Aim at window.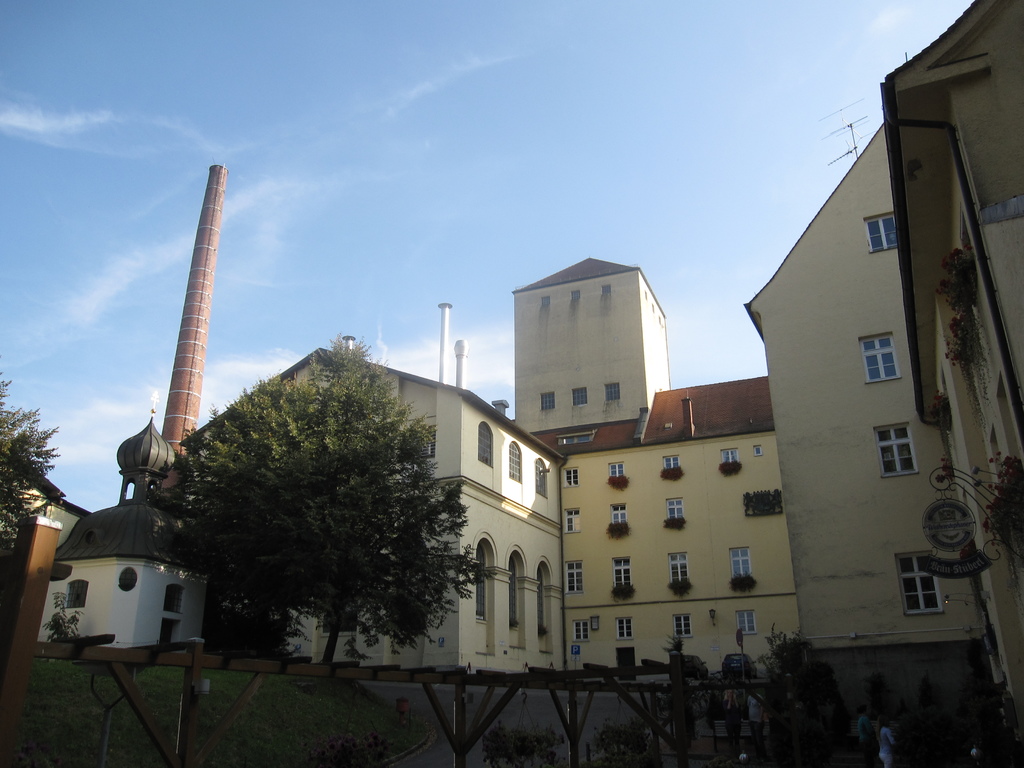
Aimed at bbox=[563, 469, 581, 487].
